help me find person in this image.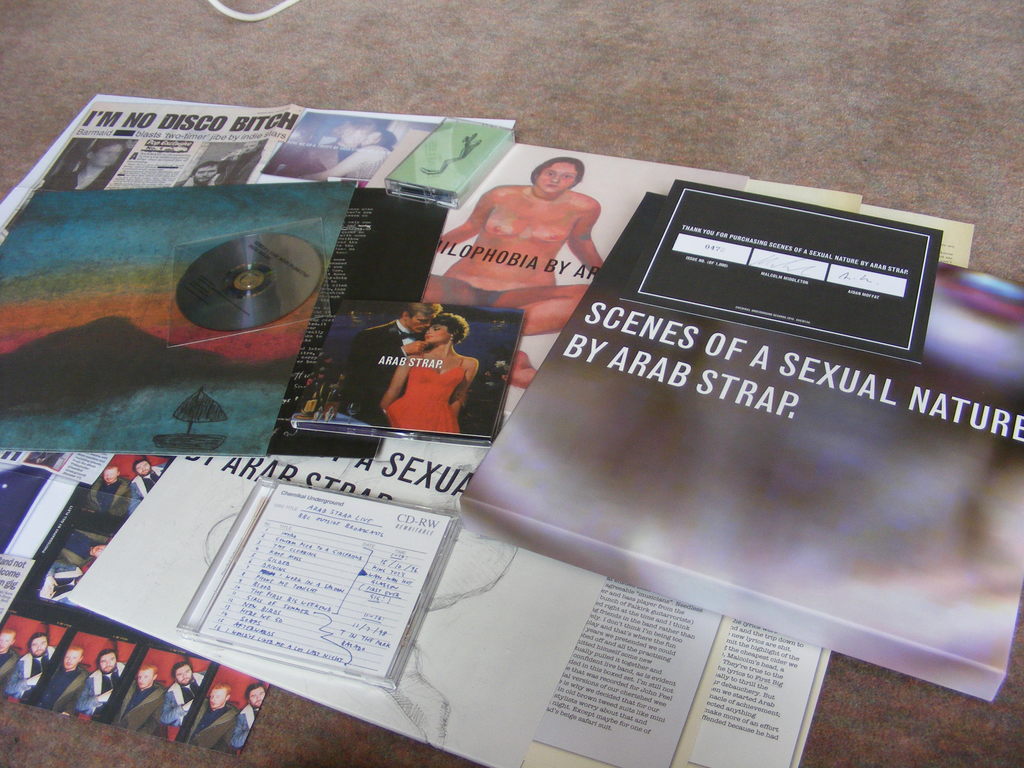
Found it: l=156, t=664, r=205, b=740.
